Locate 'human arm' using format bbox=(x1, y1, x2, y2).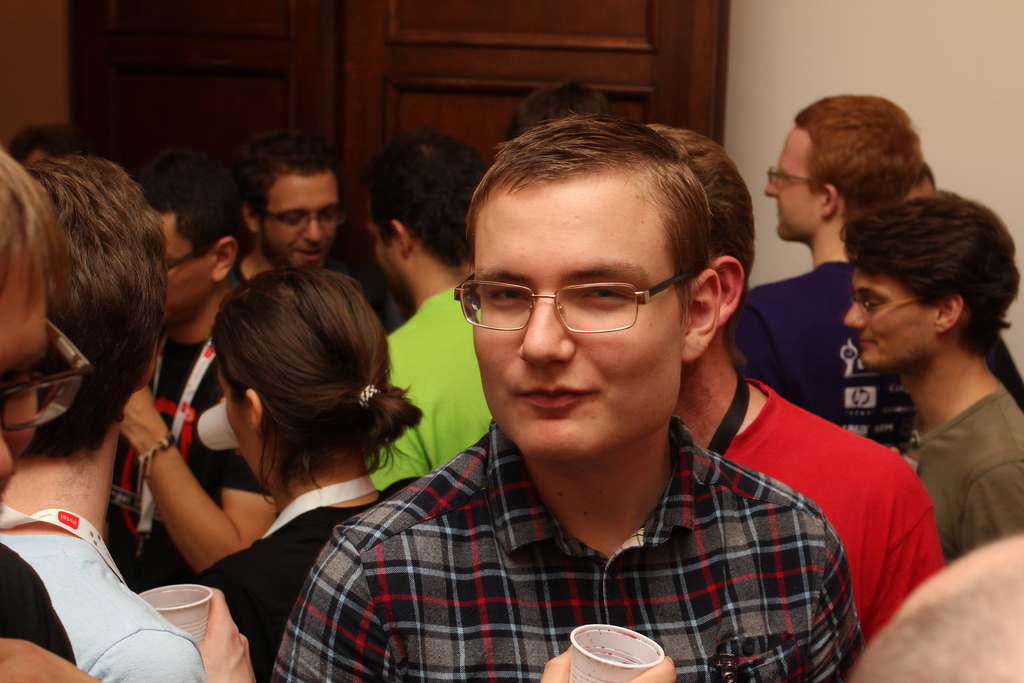
bbox=(204, 577, 257, 682).
